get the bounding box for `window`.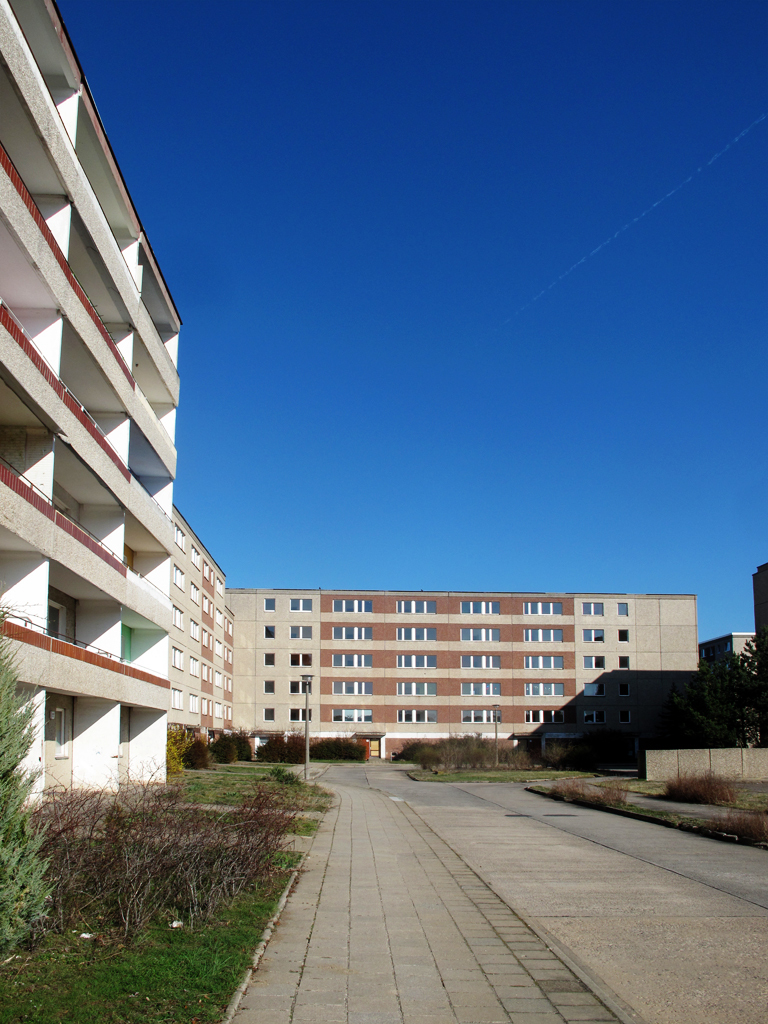
(left=264, top=654, right=279, bottom=666).
